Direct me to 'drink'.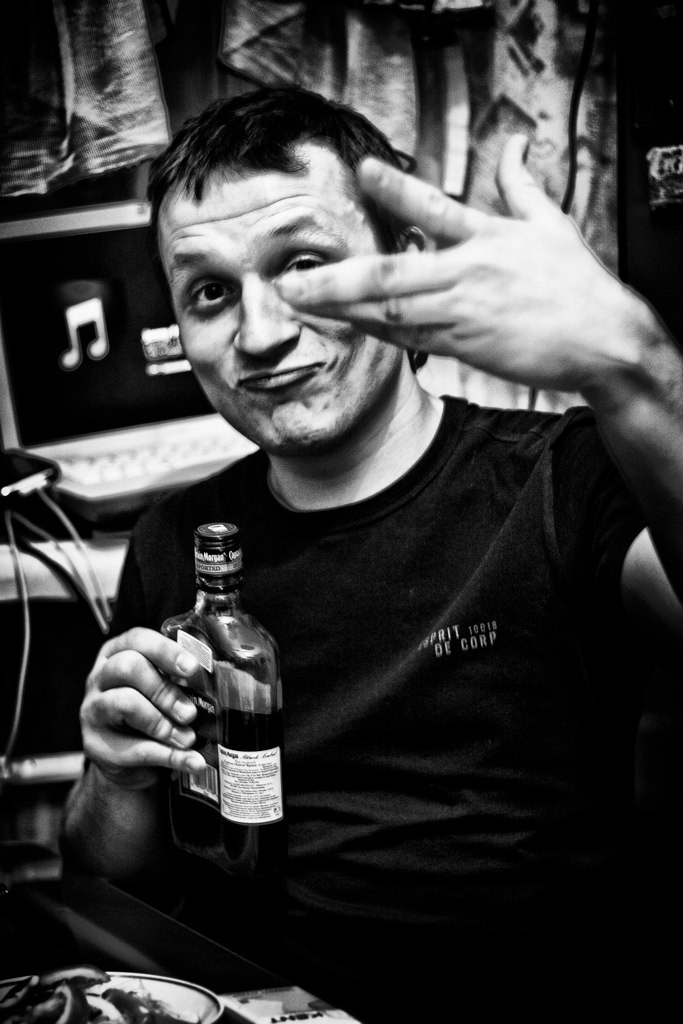
Direction: <box>161,522,285,871</box>.
